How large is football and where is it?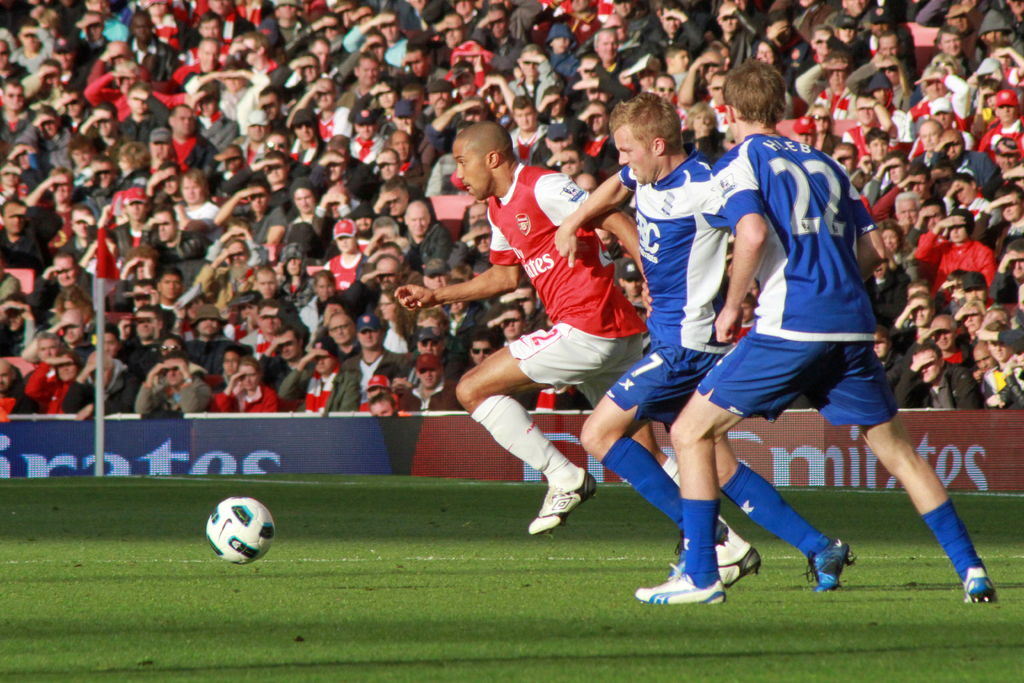
Bounding box: 202,494,273,562.
